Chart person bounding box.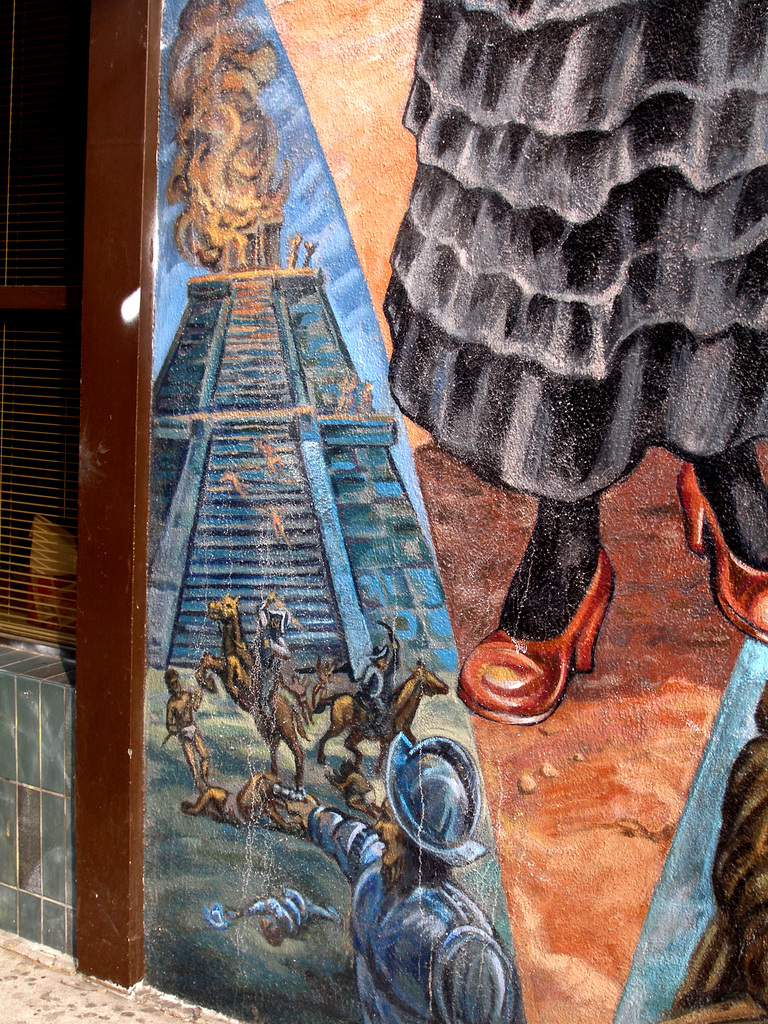
Charted: BBox(267, 732, 519, 1014).
